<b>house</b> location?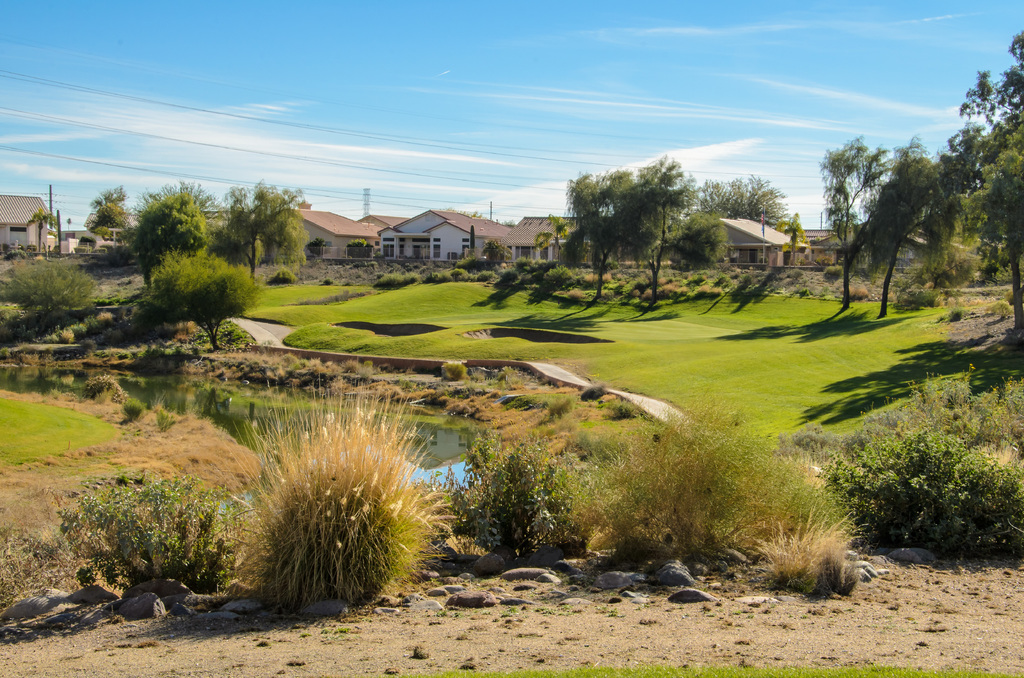
pyautogui.locateOnScreen(677, 209, 795, 273)
